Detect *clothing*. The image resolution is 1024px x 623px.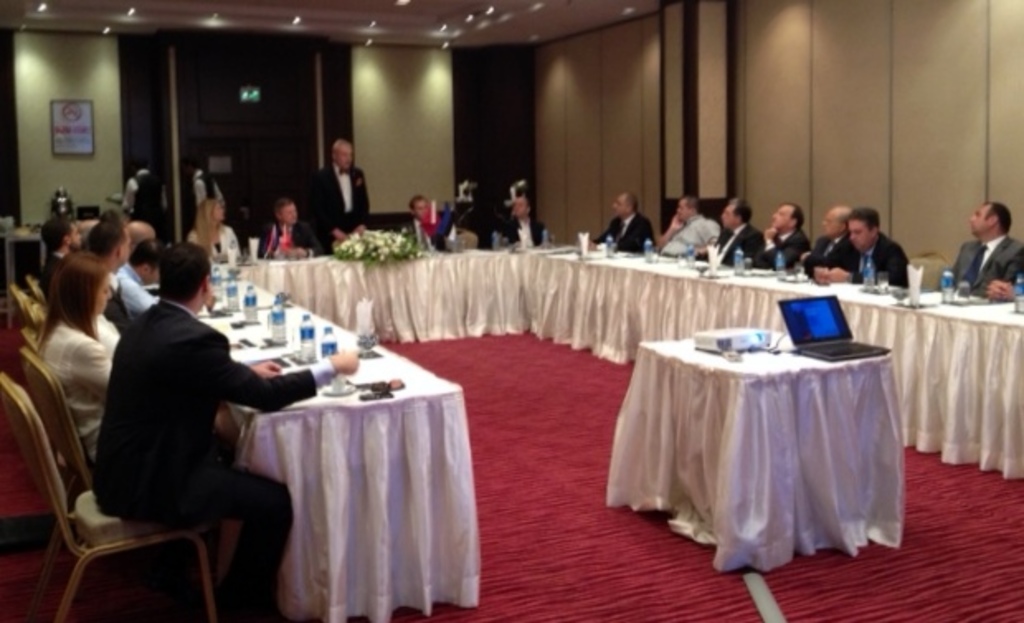
<region>827, 225, 922, 302</region>.
